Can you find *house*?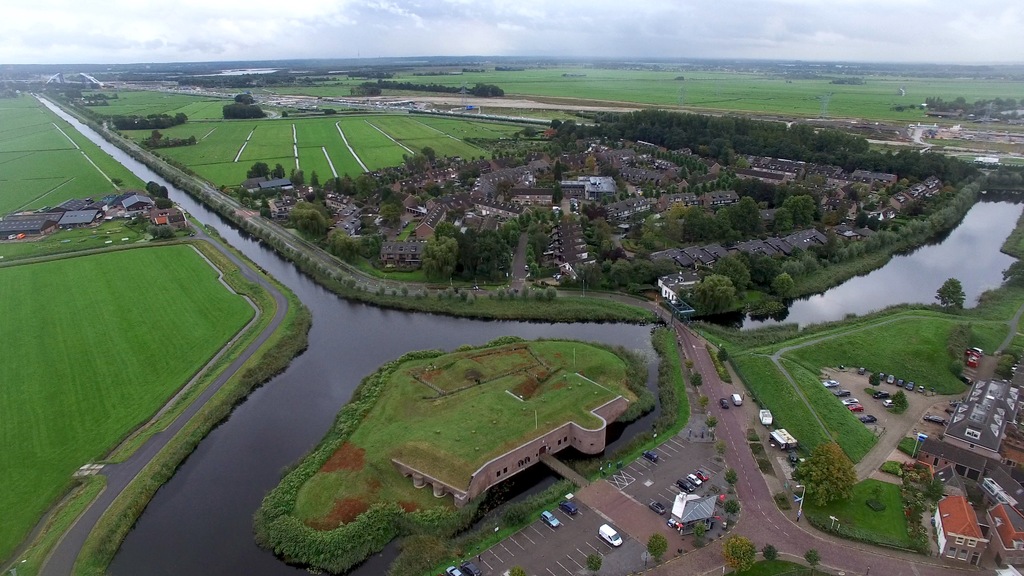
Yes, bounding box: rect(387, 370, 630, 510).
